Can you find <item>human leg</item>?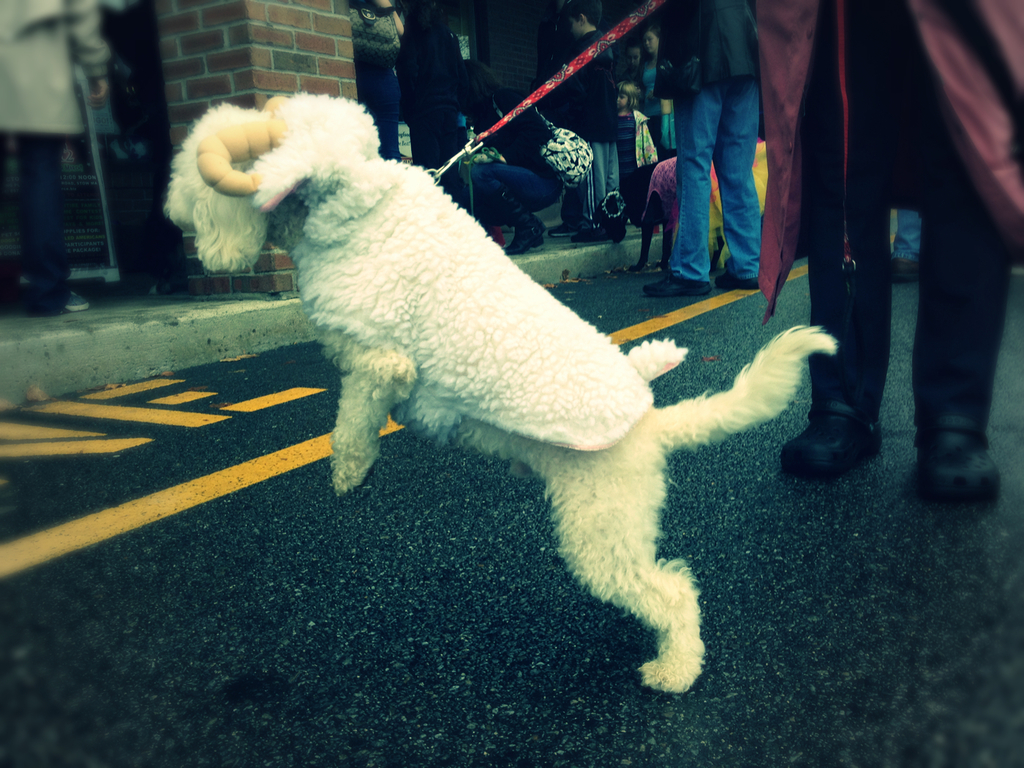
Yes, bounding box: 20,98,91,314.
